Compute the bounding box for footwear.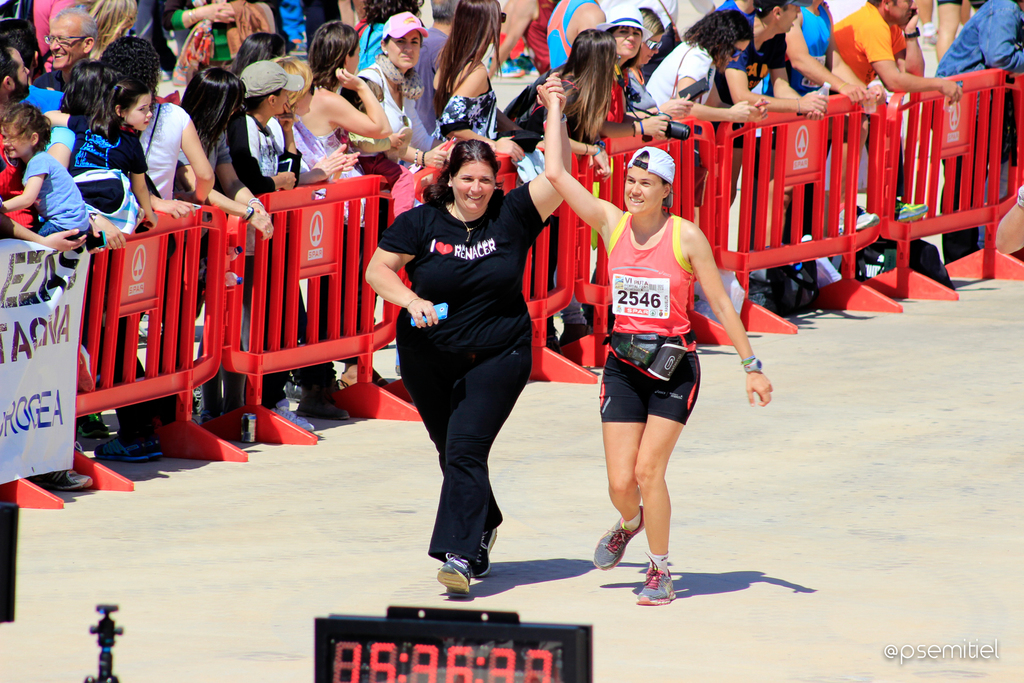
(477,524,502,575).
